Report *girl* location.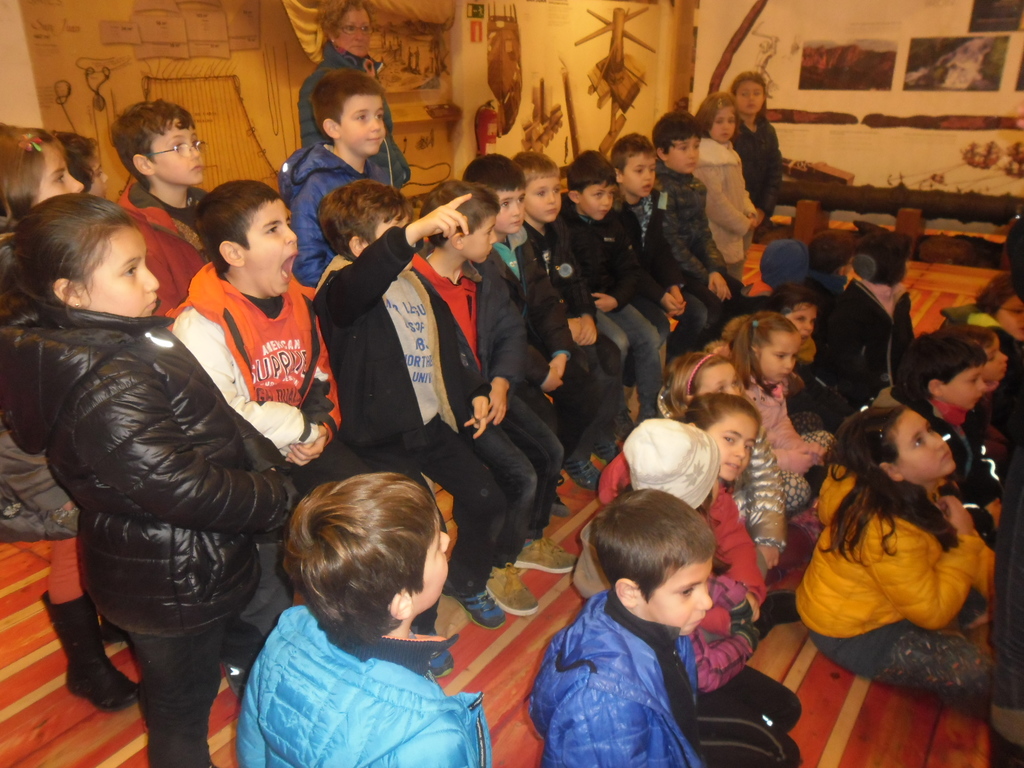
Report: [left=715, top=307, right=838, bottom=511].
